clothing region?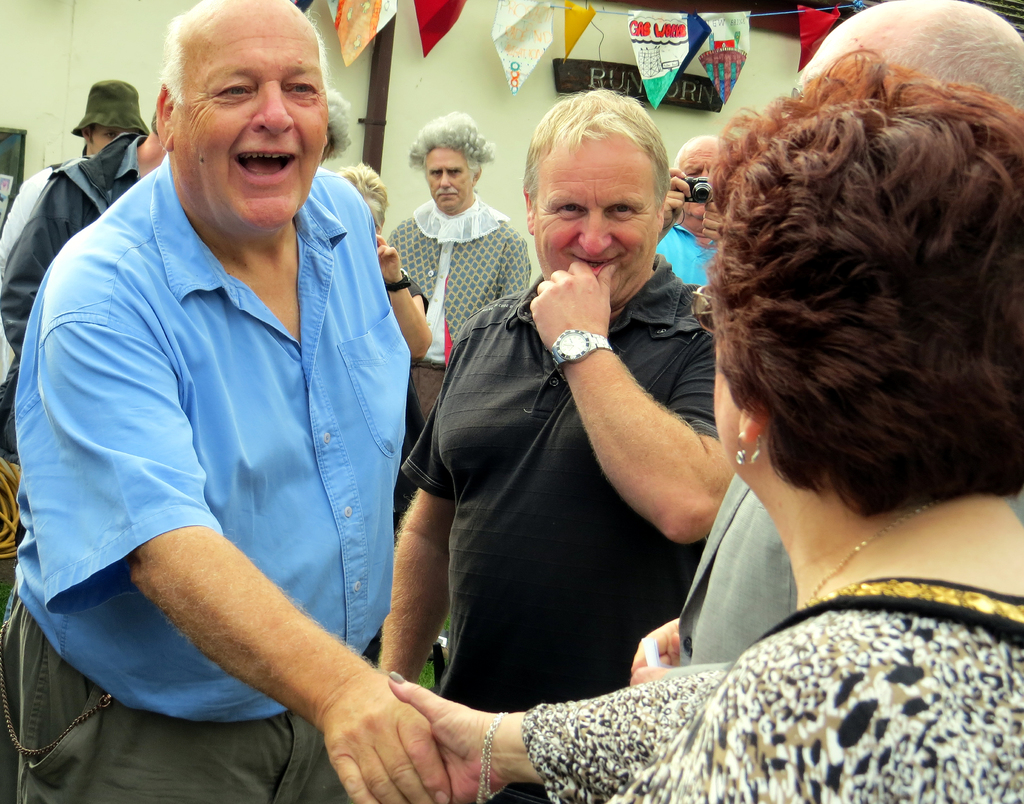
[left=0, top=138, right=173, bottom=416]
